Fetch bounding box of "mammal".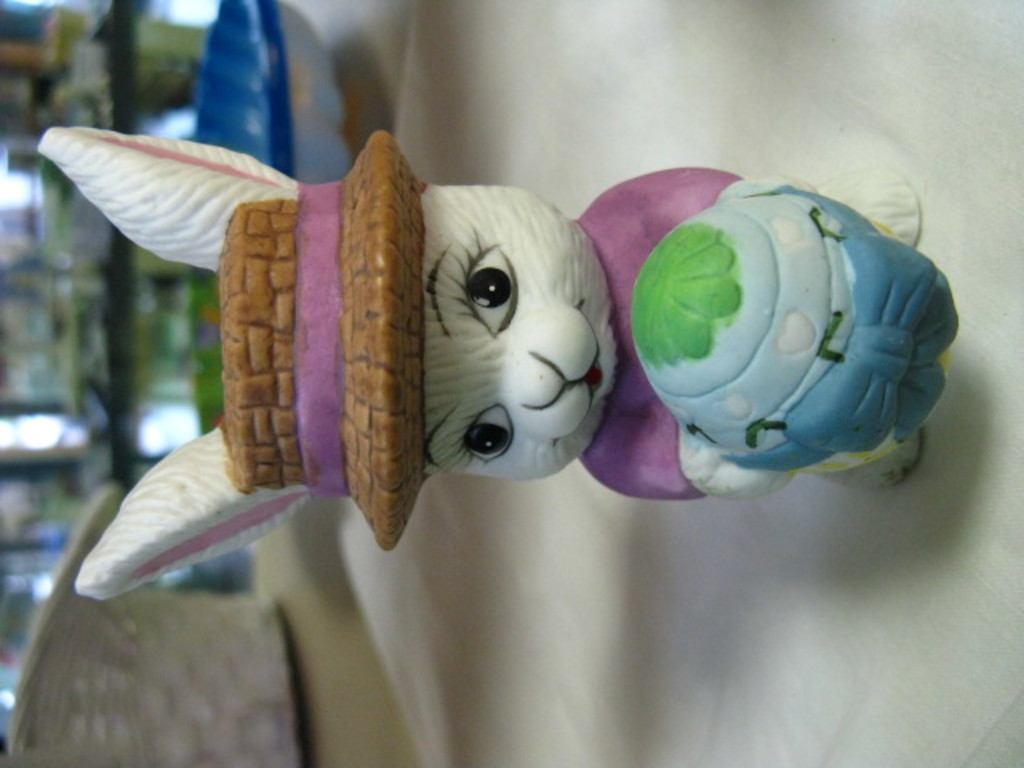
Bbox: <box>34,120,968,598</box>.
